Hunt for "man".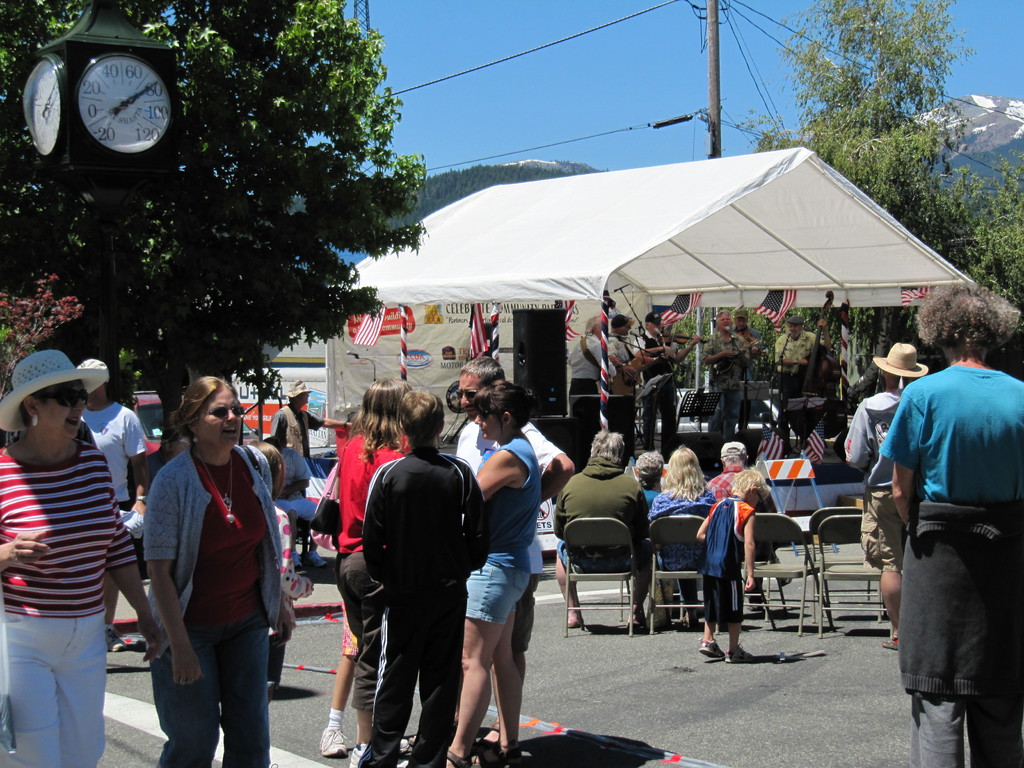
Hunted down at left=565, top=312, right=606, bottom=445.
